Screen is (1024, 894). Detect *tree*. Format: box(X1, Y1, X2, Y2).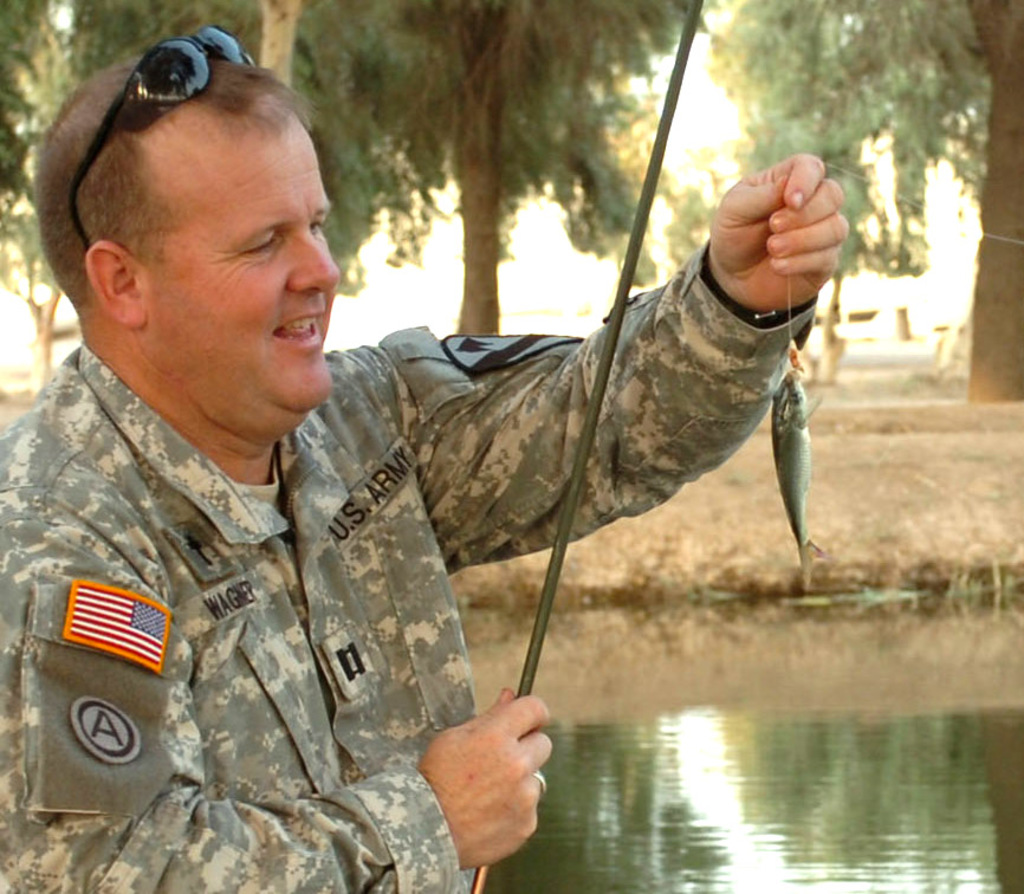
box(715, 0, 1023, 397).
